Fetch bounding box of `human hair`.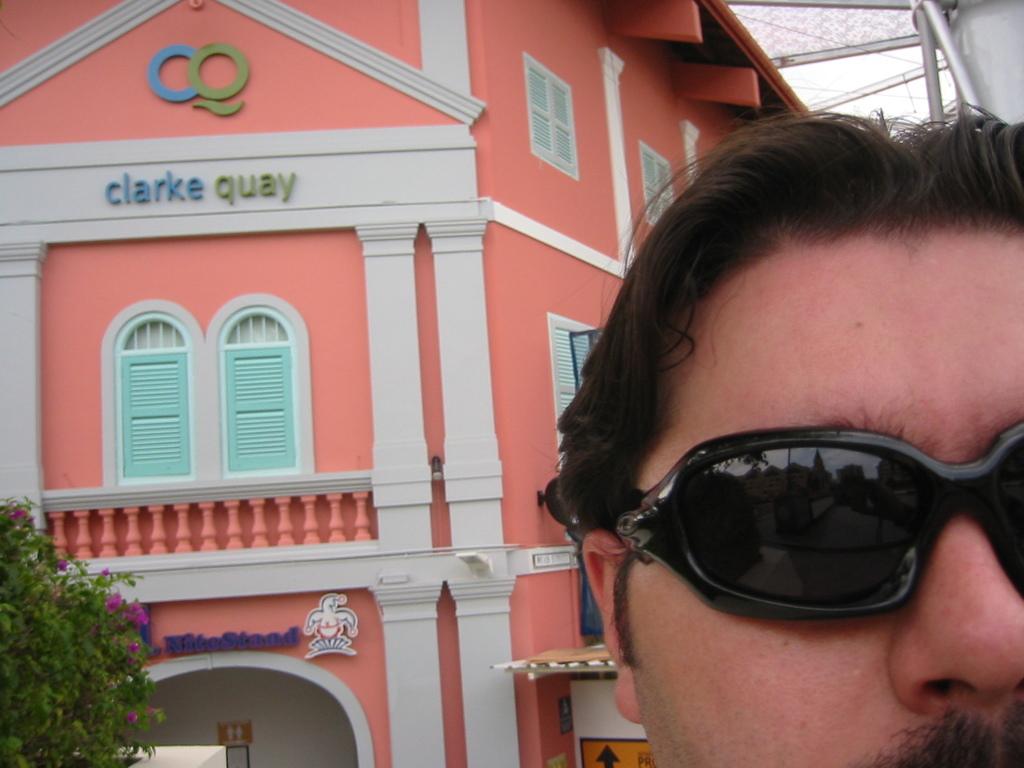
Bbox: detection(555, 92, 1023, 541).
